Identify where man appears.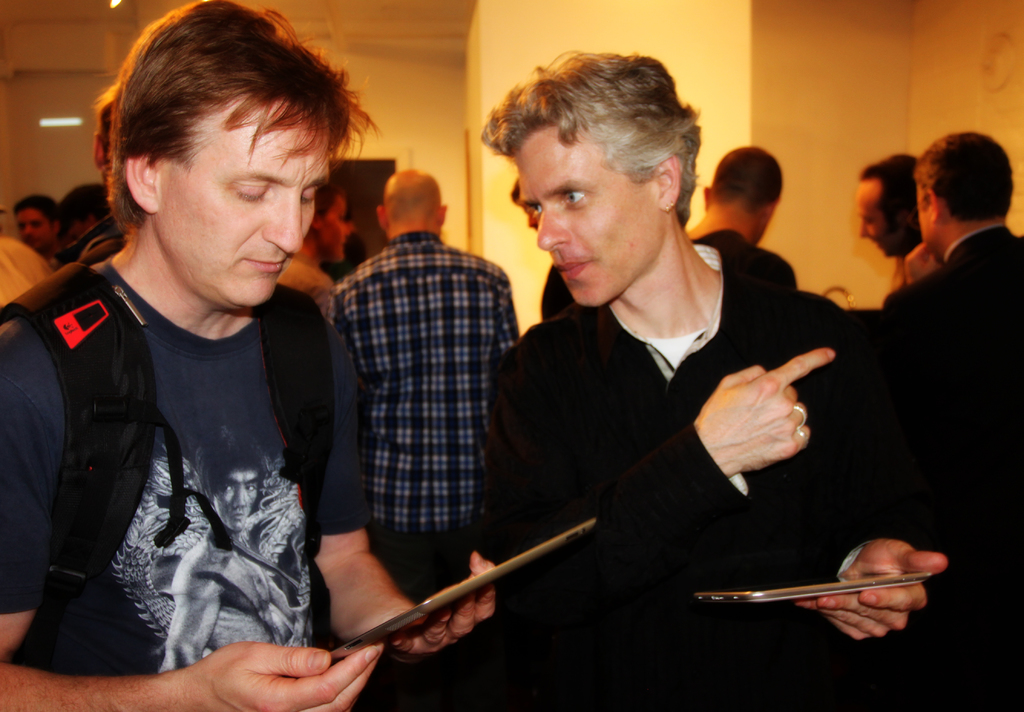
Appears at select_region(876, 132, 1023, 711).
